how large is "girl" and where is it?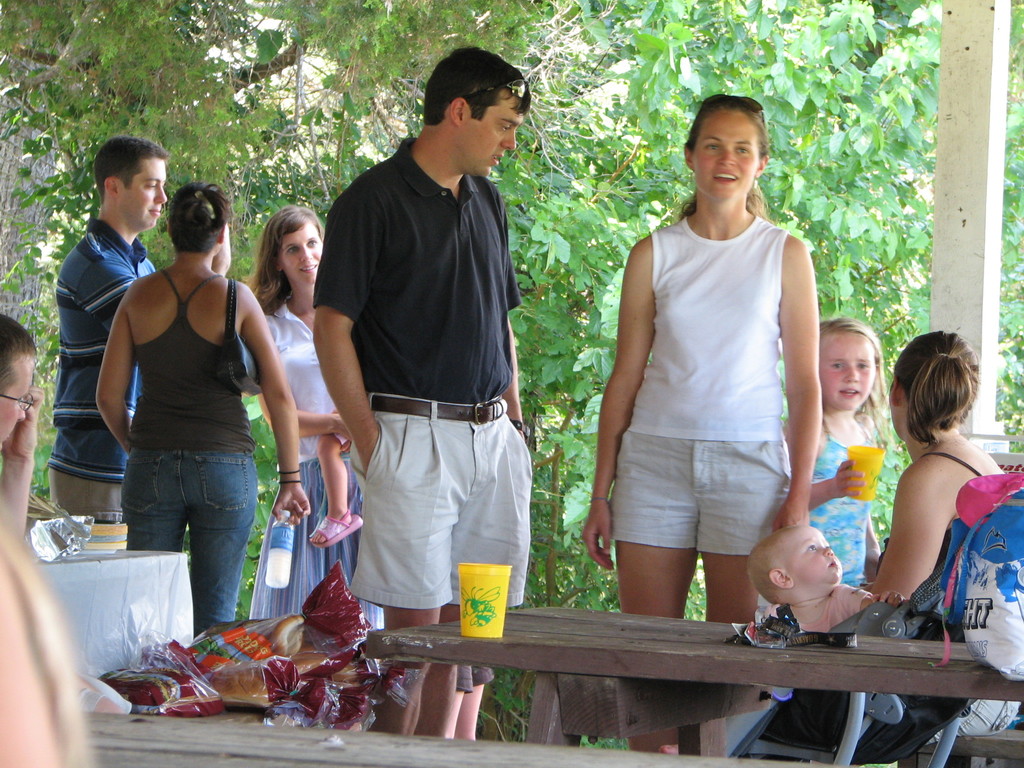
Bounding box: 776 316 882 589.
